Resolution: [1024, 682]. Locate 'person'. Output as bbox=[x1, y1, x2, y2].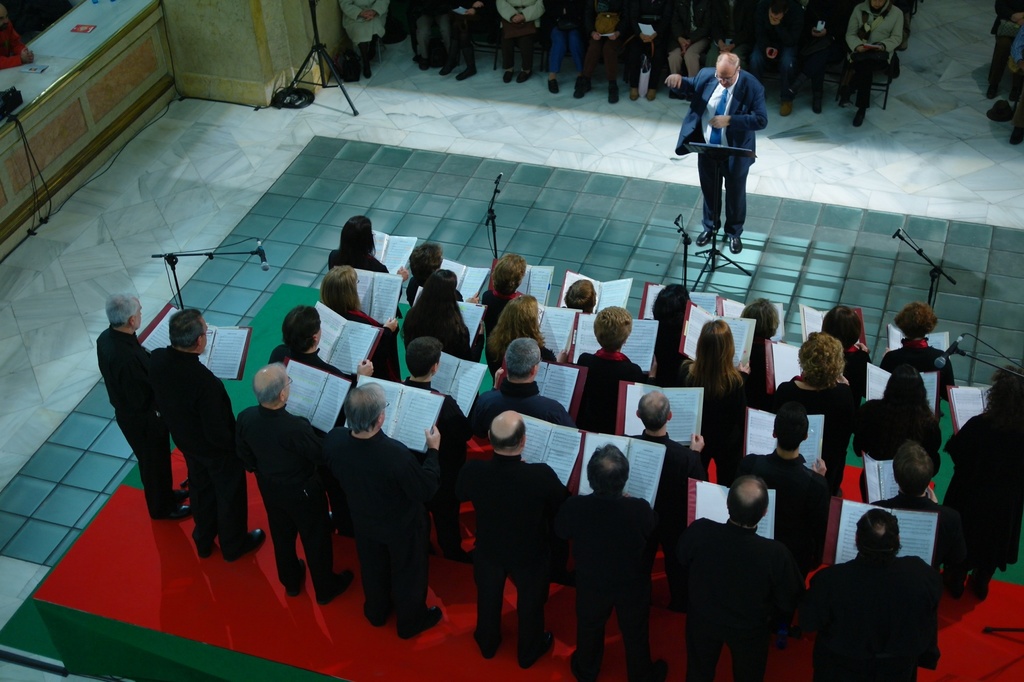
bbox=[467, 251, 531, 325].
